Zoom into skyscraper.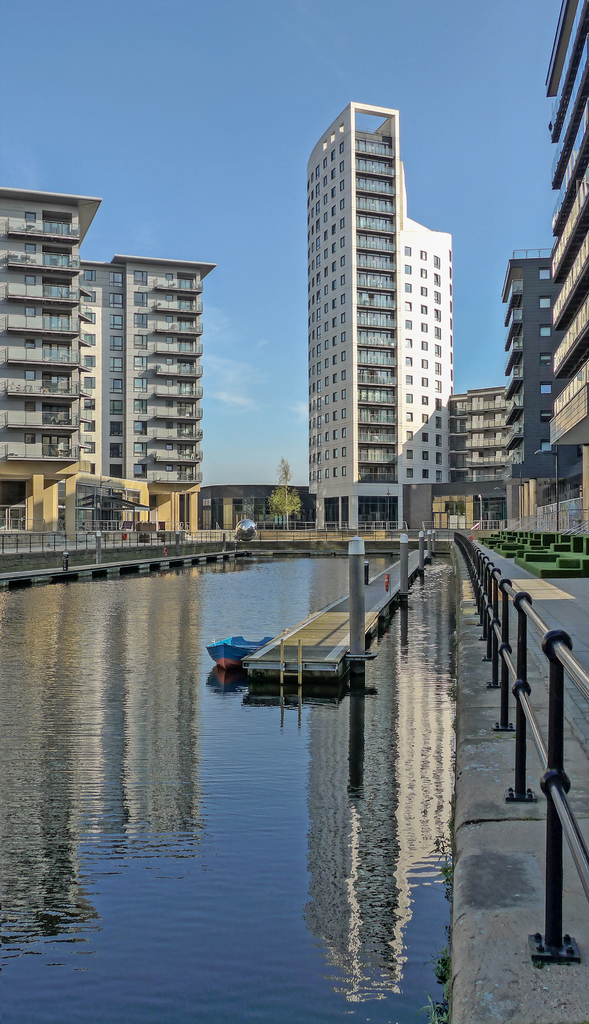
Zoom target: {"left": 529, "top": 0, "right": 588, "bottom": 467}.
